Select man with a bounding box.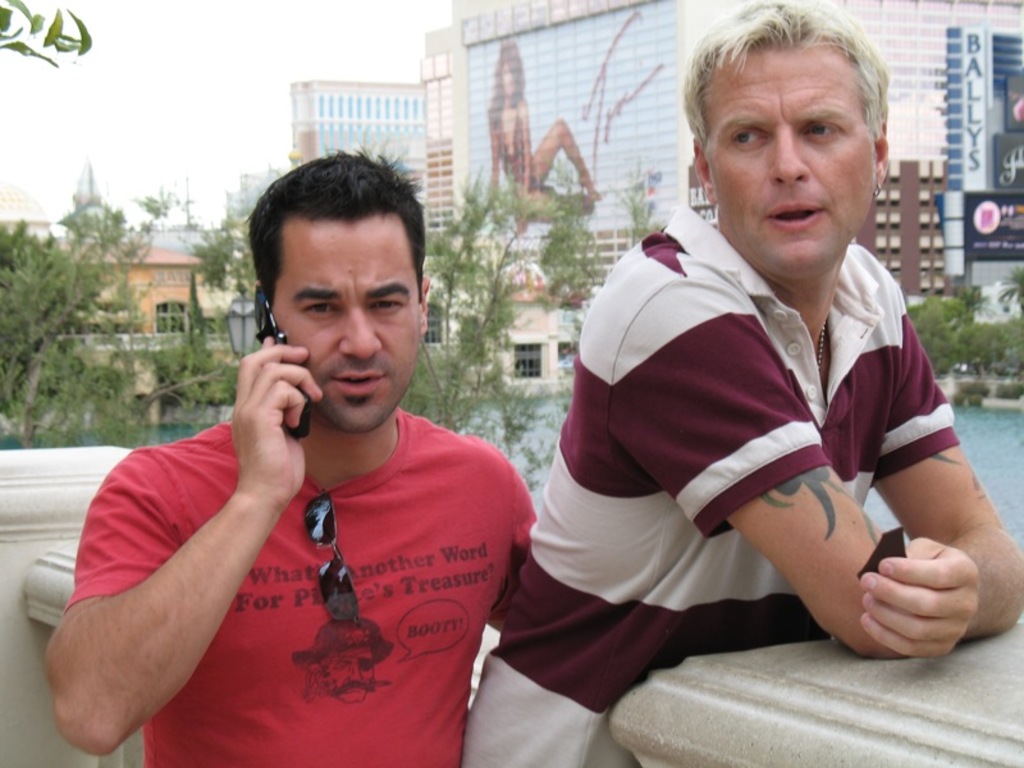
(32, 146, 531, 767).
